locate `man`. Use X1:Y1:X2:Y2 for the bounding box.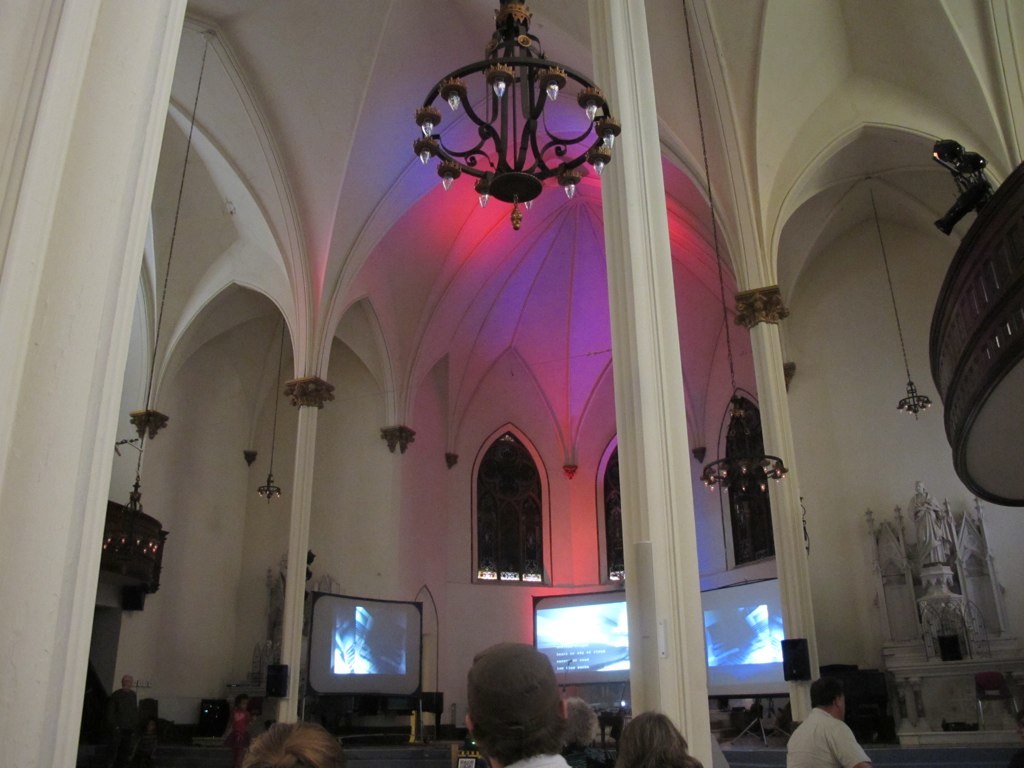
788:674:870:767.
